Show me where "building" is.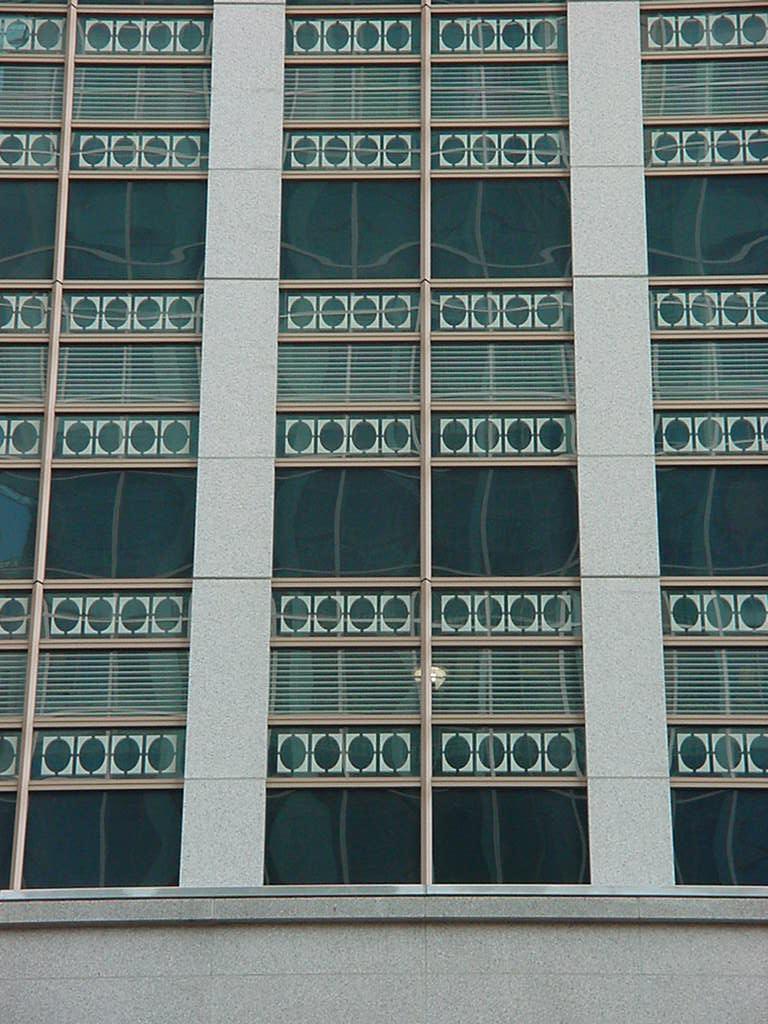
"building" is at (left=0, top=0, right=767, bottom=1021).
